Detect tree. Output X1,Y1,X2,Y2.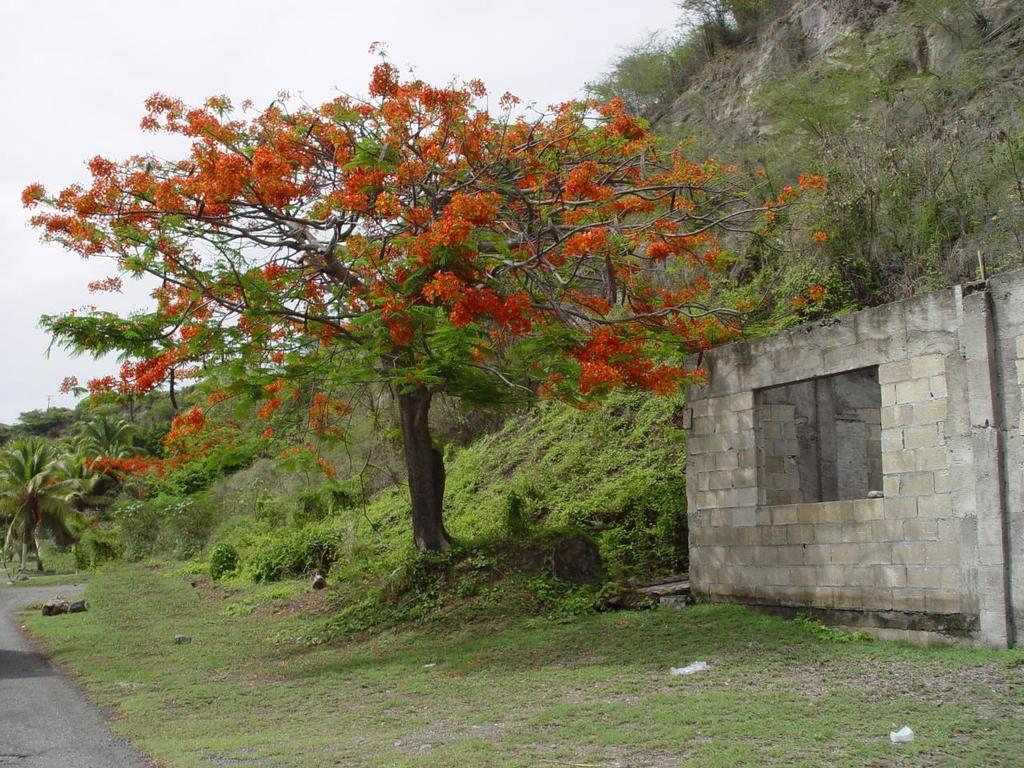
65,404,150,484.
